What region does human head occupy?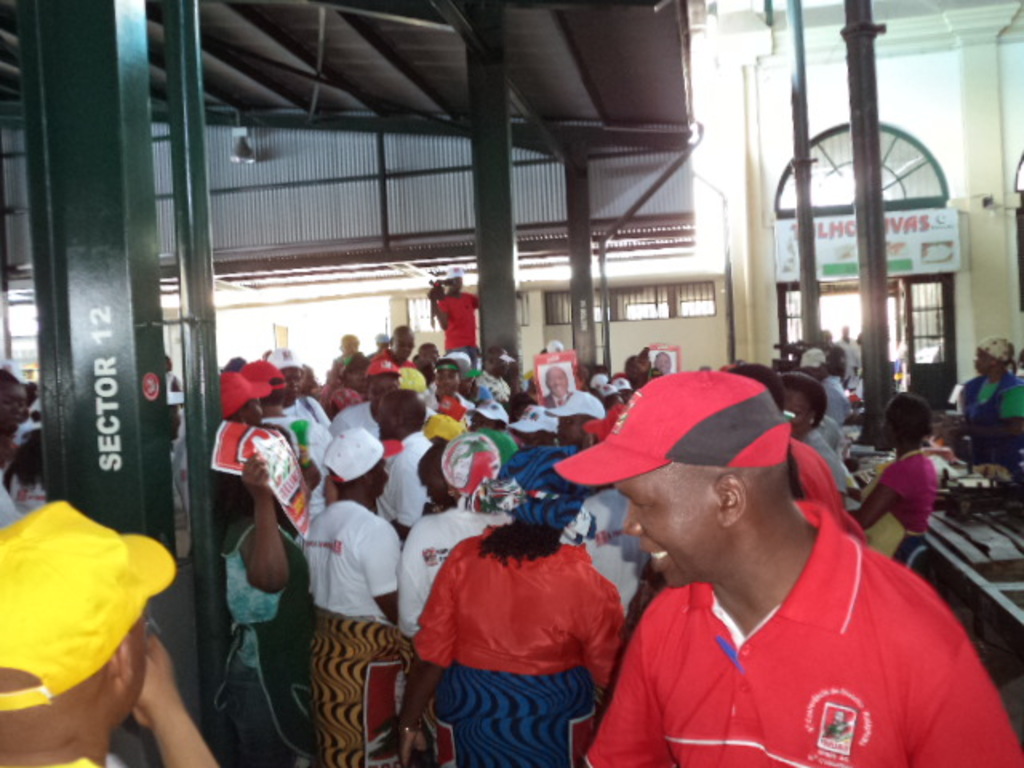
region(0, 366, 29, 445).
